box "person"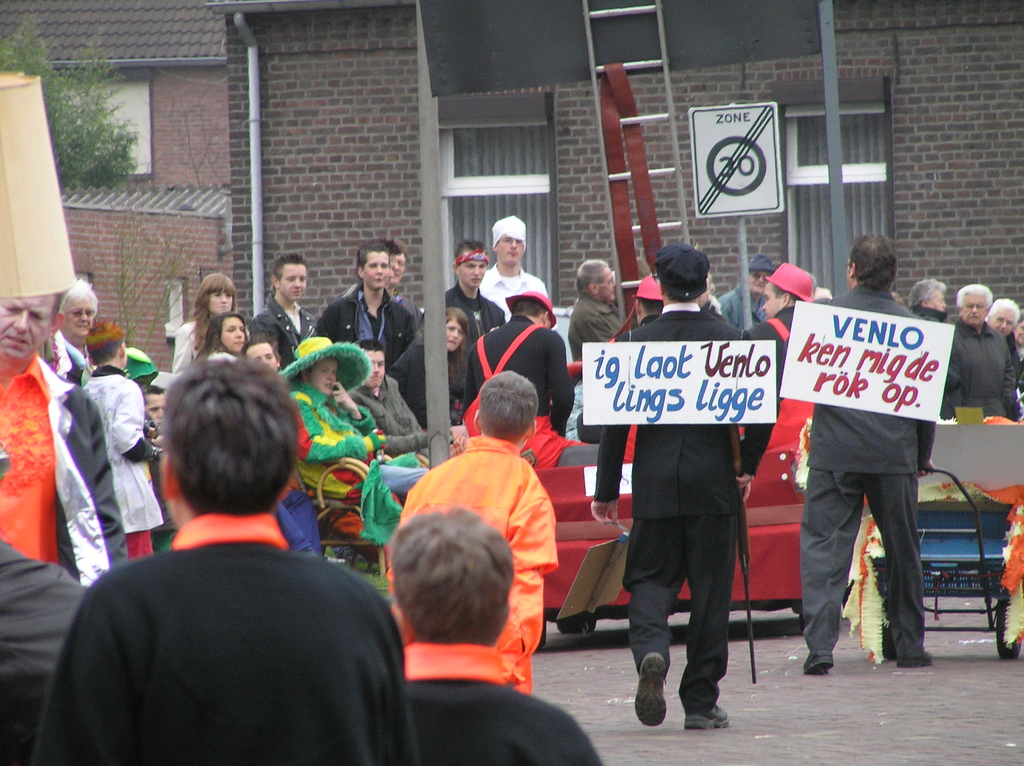
316 244 413 378
